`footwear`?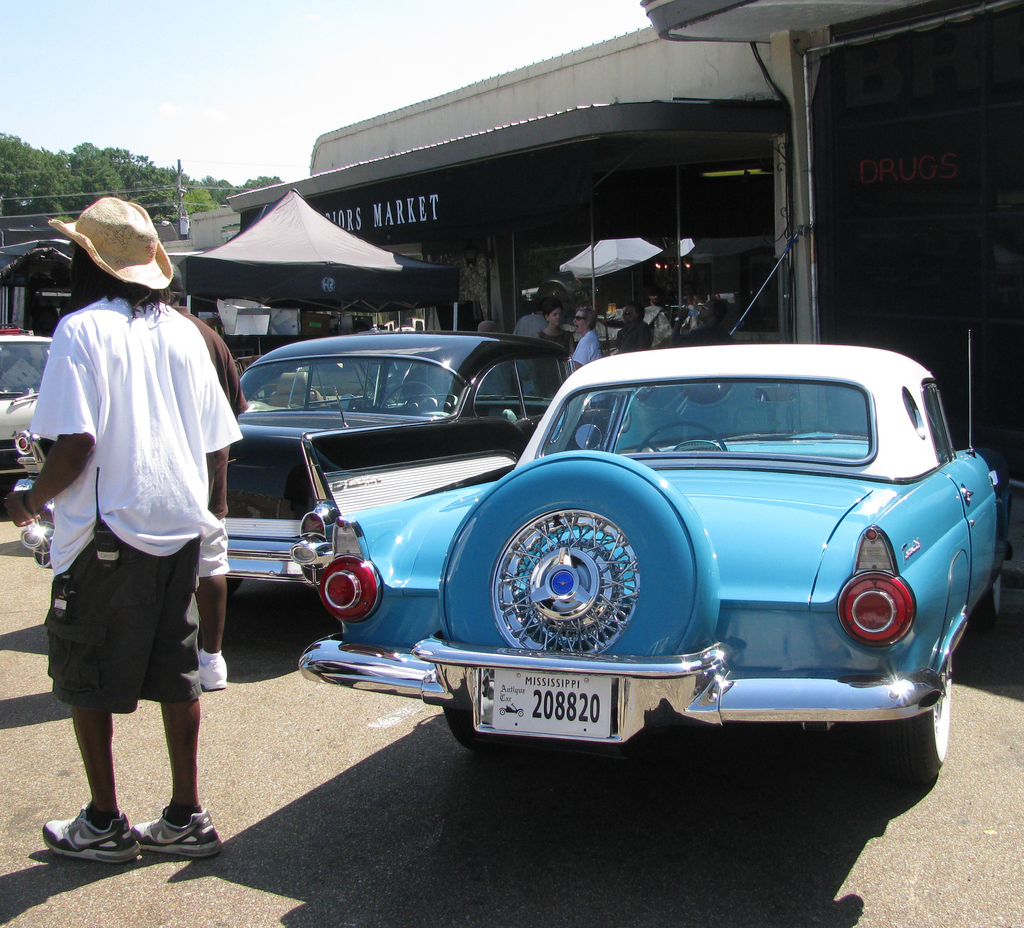
detection(141, 812, 223, 859)
